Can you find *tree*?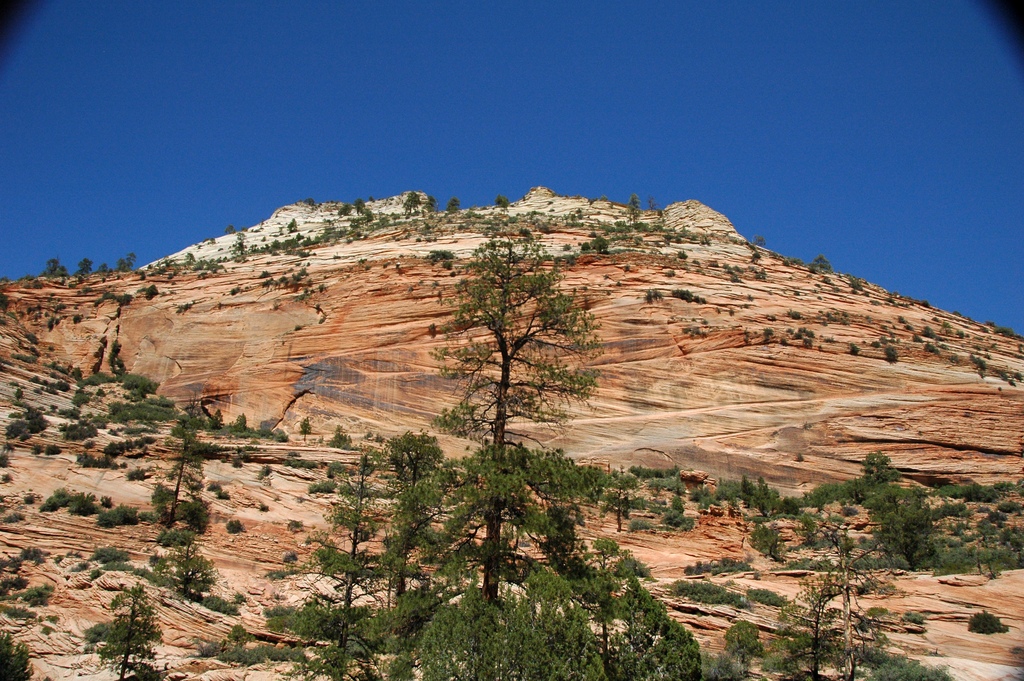
Yes, bounding box: x1=150 y1=526 x2=214 y2=605.
